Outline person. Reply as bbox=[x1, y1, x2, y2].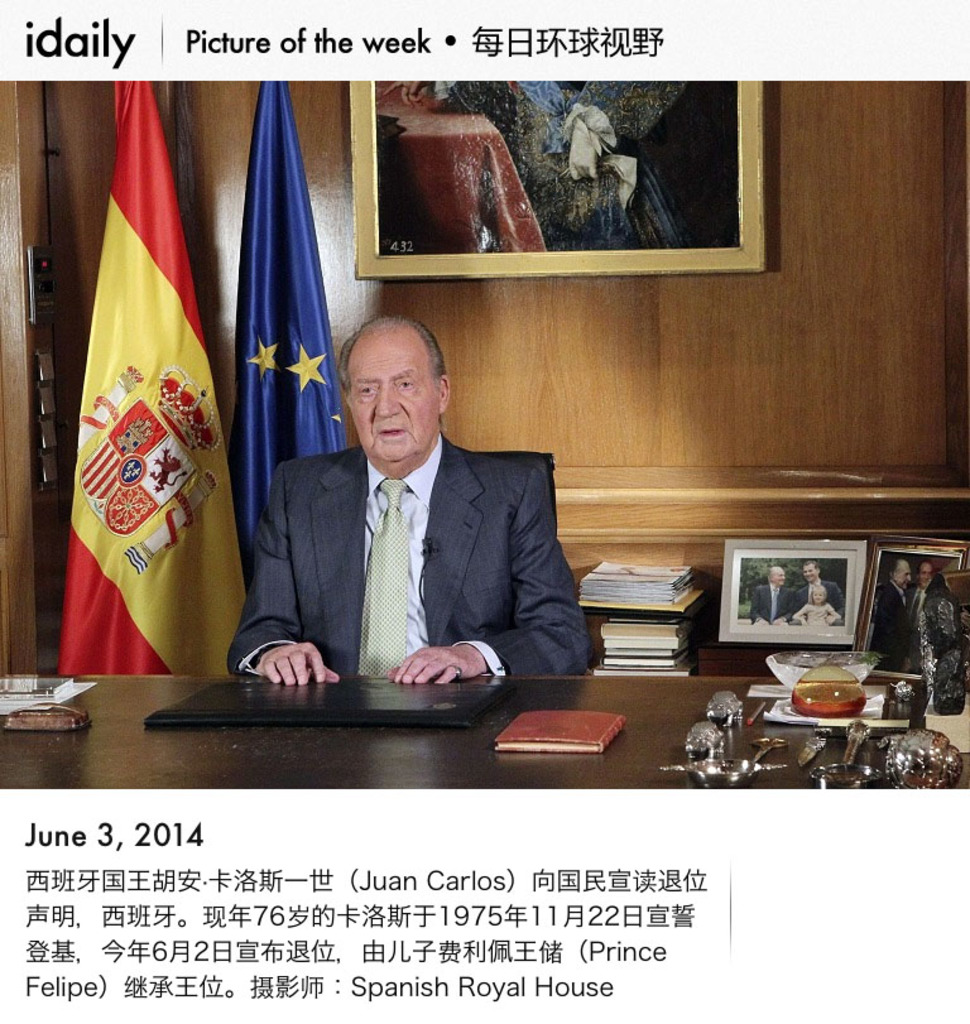
bbox=[912, 563, 937, 617].
